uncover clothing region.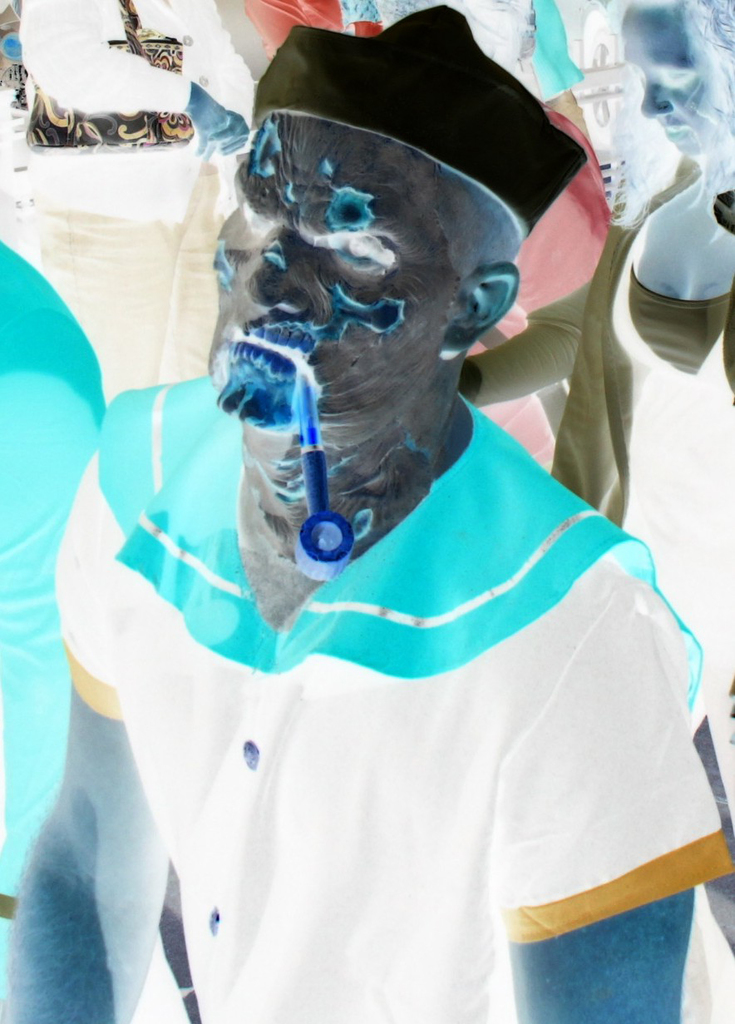
Uncovered: <bbox>56, 396, 734, 1023</bbox>.
